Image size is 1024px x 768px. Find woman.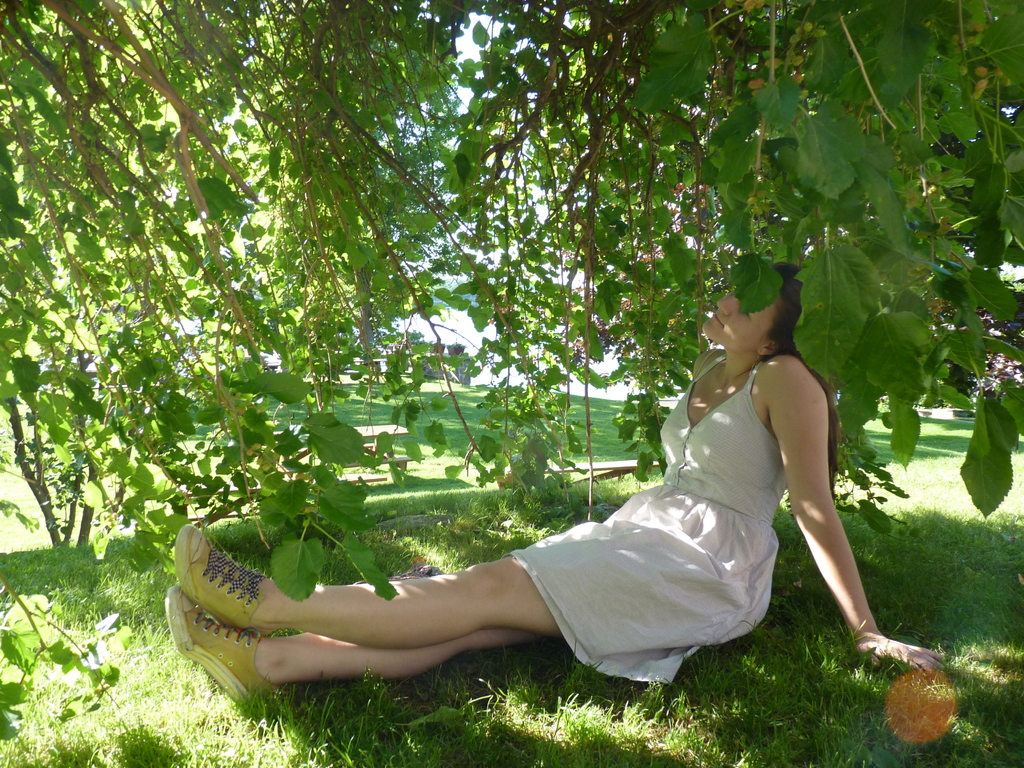
{"left": 164, "top": 259, "right": 946, "bottom": 712}.
